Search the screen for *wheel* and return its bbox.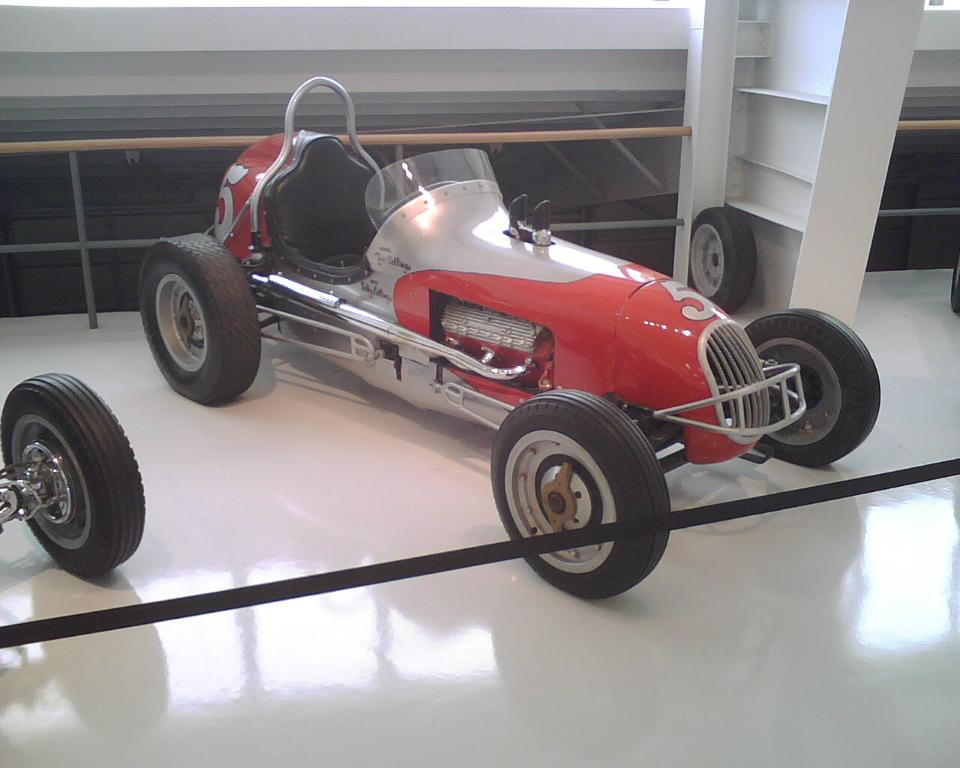
Found: bbox(489, 390, 670, 599).
